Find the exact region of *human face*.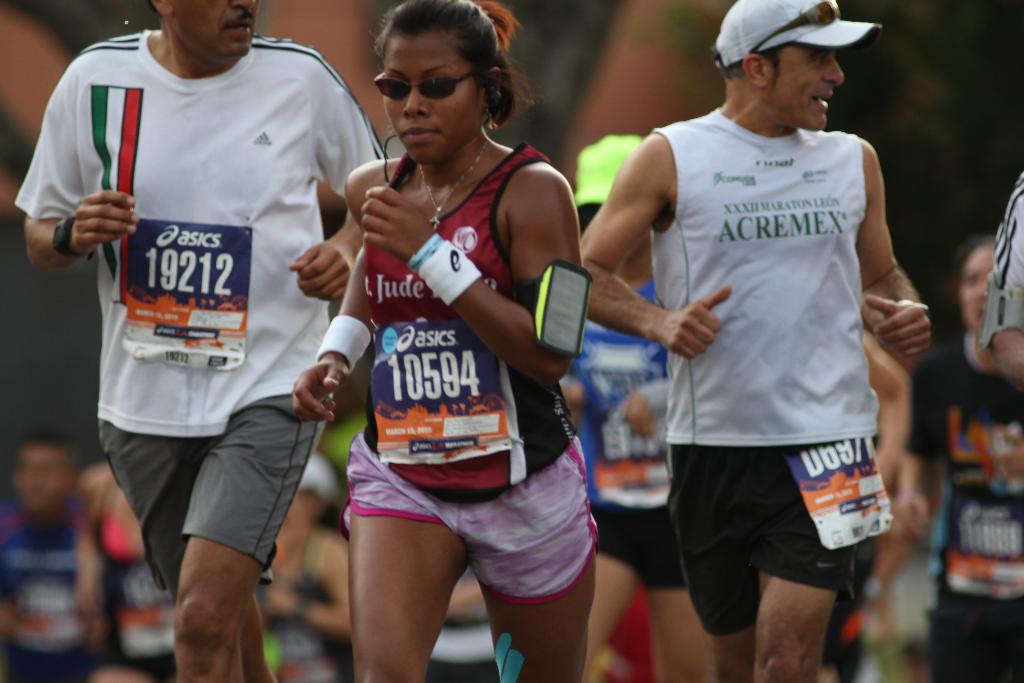
Exact region: Rect(963, 247, 994, 334).
